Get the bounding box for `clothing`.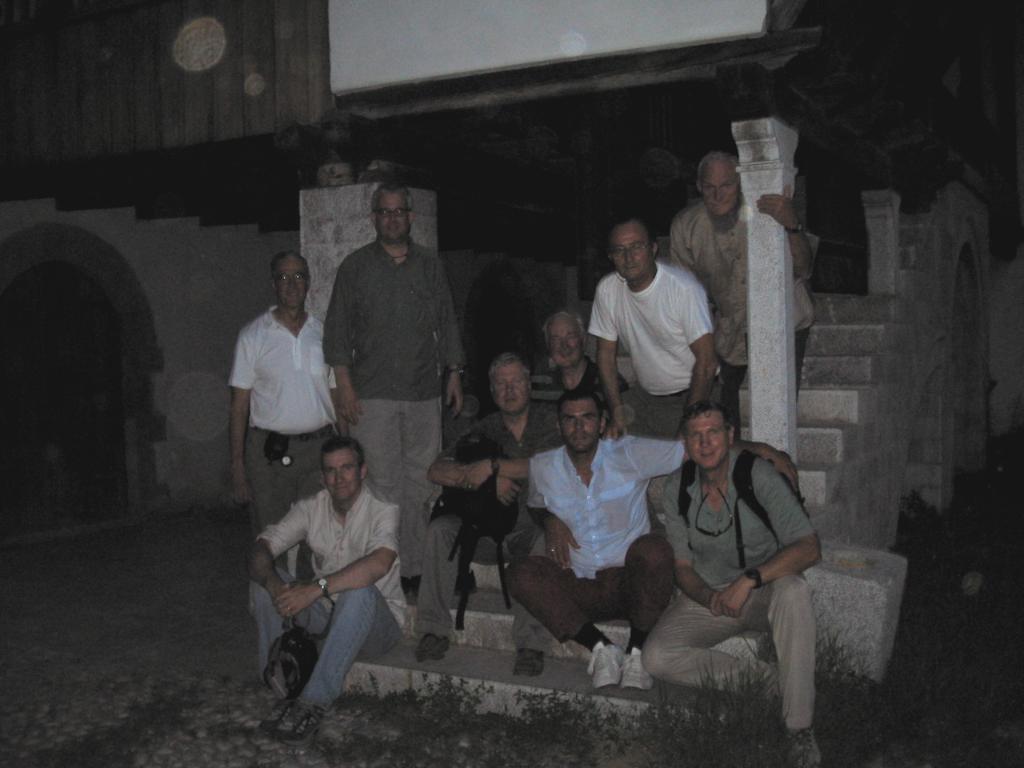
locate(412, 395, 564, 640).
